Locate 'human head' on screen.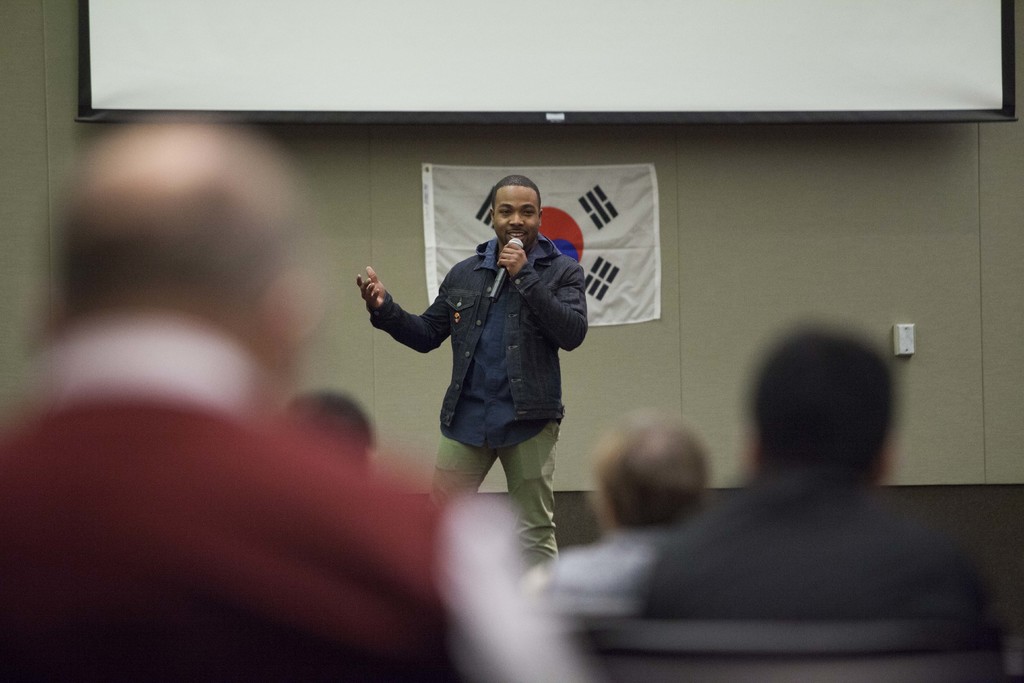
On screen at (279,386,374,505).
